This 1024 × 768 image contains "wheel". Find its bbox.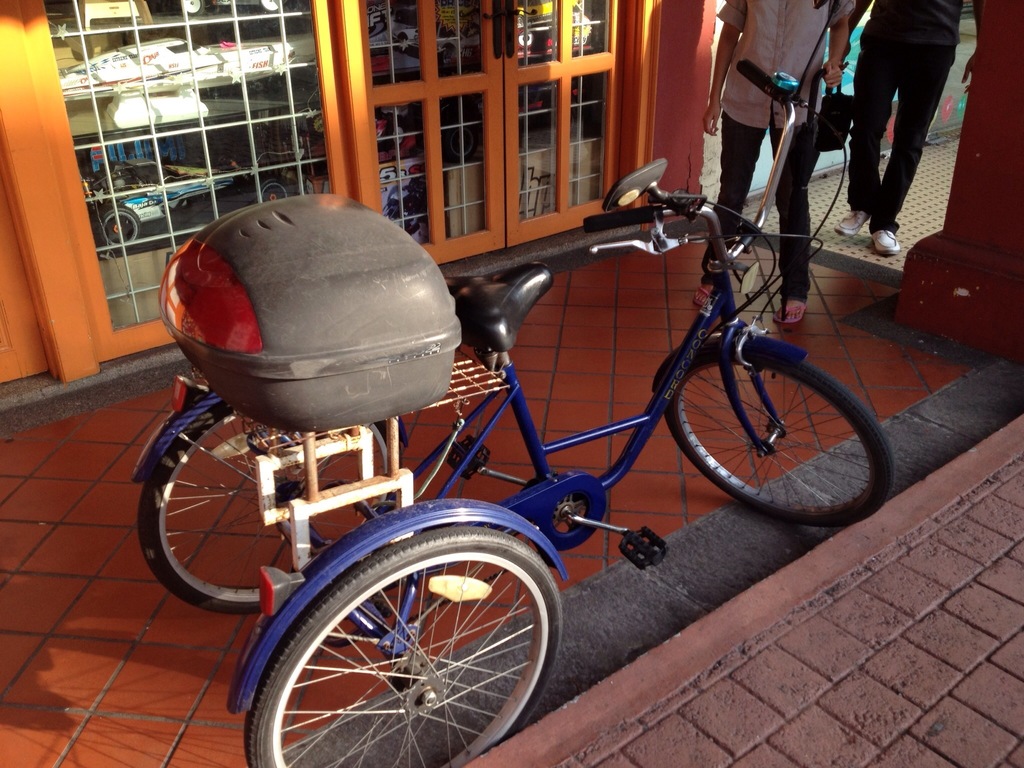
locate(245, 516, 552, 751).
